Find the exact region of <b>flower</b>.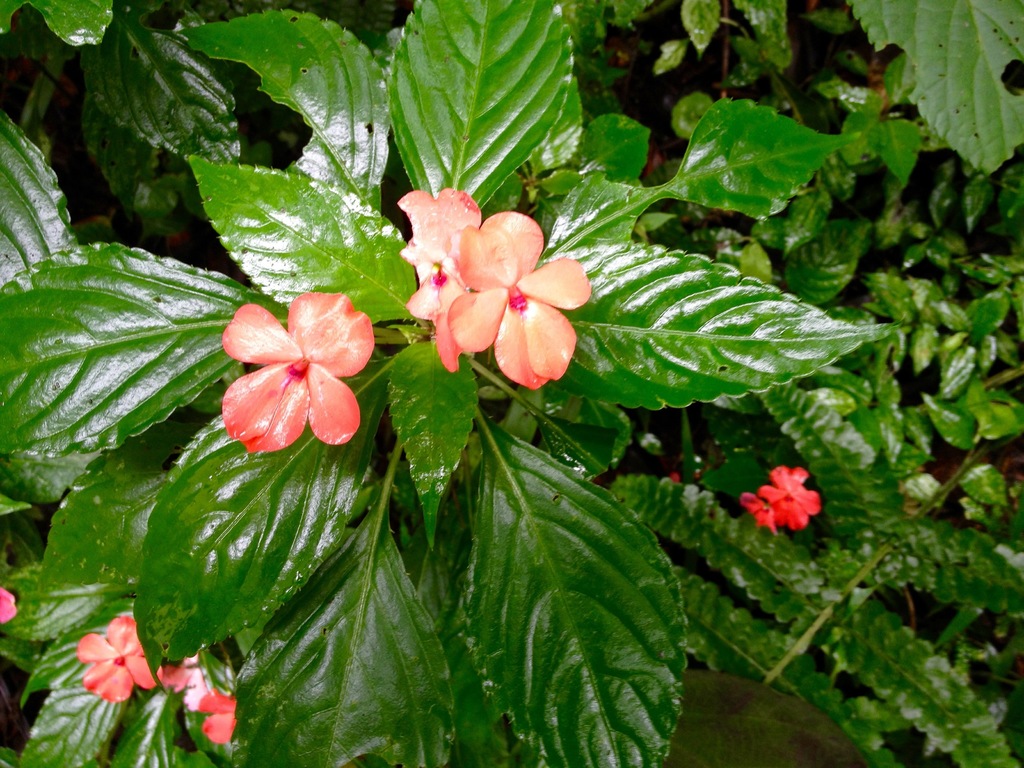
Exact region: <box>440,209,593,387</box>.
